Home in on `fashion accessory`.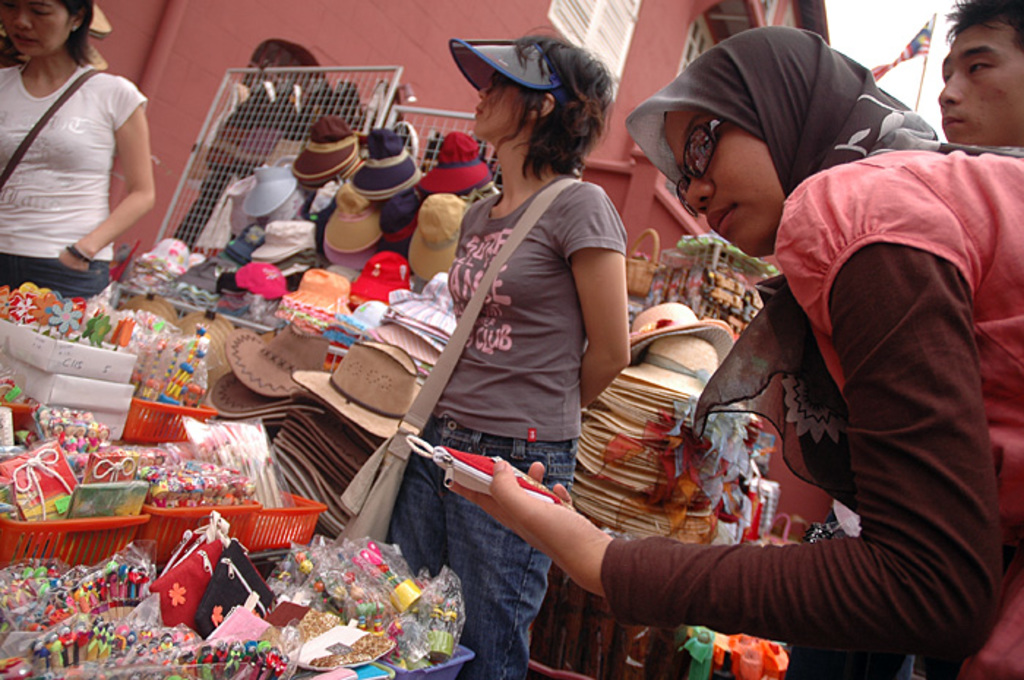
Homed in at detection(331, 173, 584, 541).
